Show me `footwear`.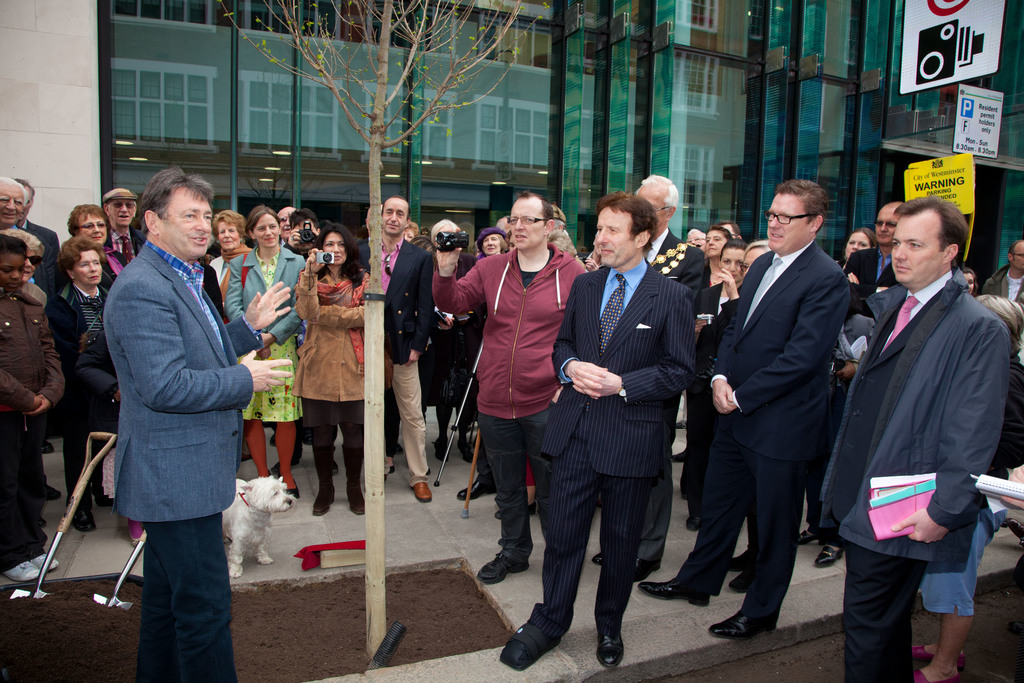
`footwear` is here: select_region(916, 670, 963, 682).
